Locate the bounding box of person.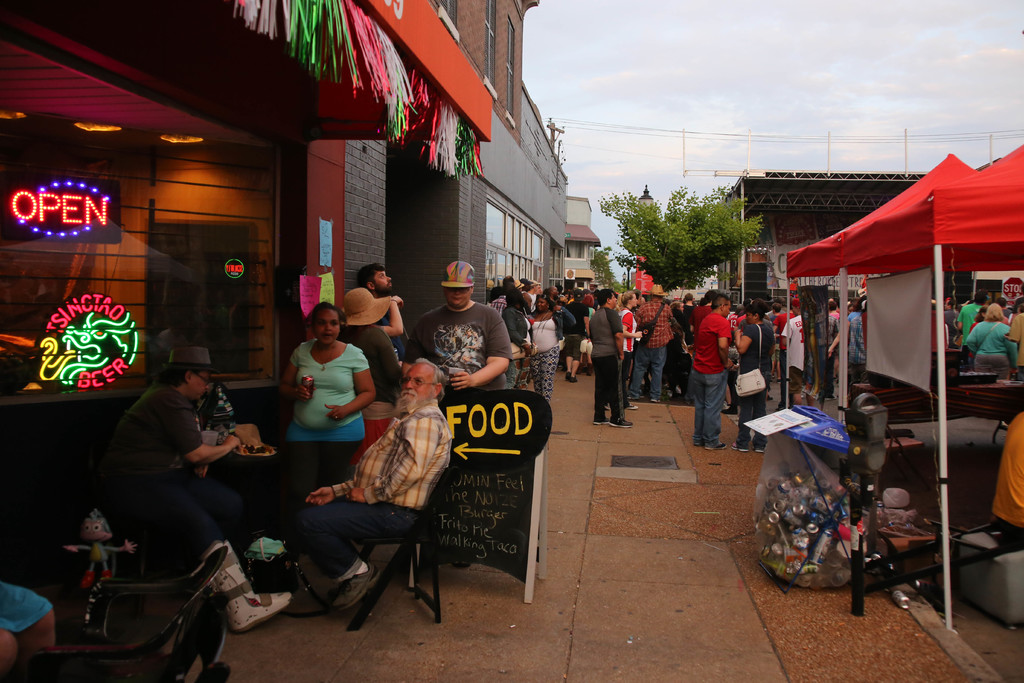
Bounding box: {"left": 352, "top": 262, "right": 415, "bottom": 363}.
